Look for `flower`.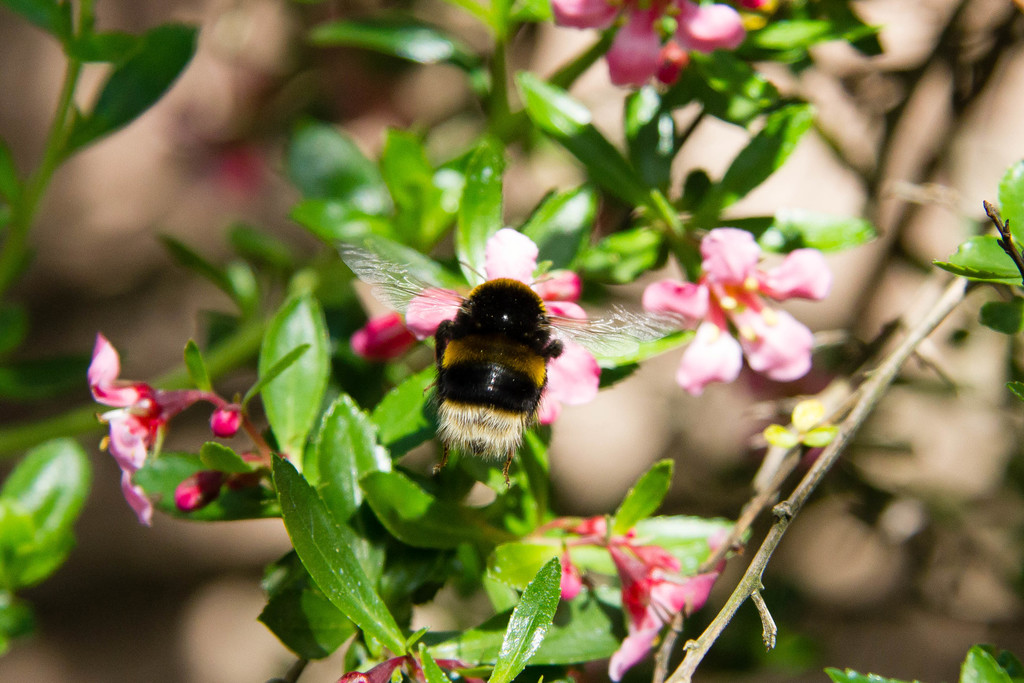
Found: box(207, 403, 241, 436).
